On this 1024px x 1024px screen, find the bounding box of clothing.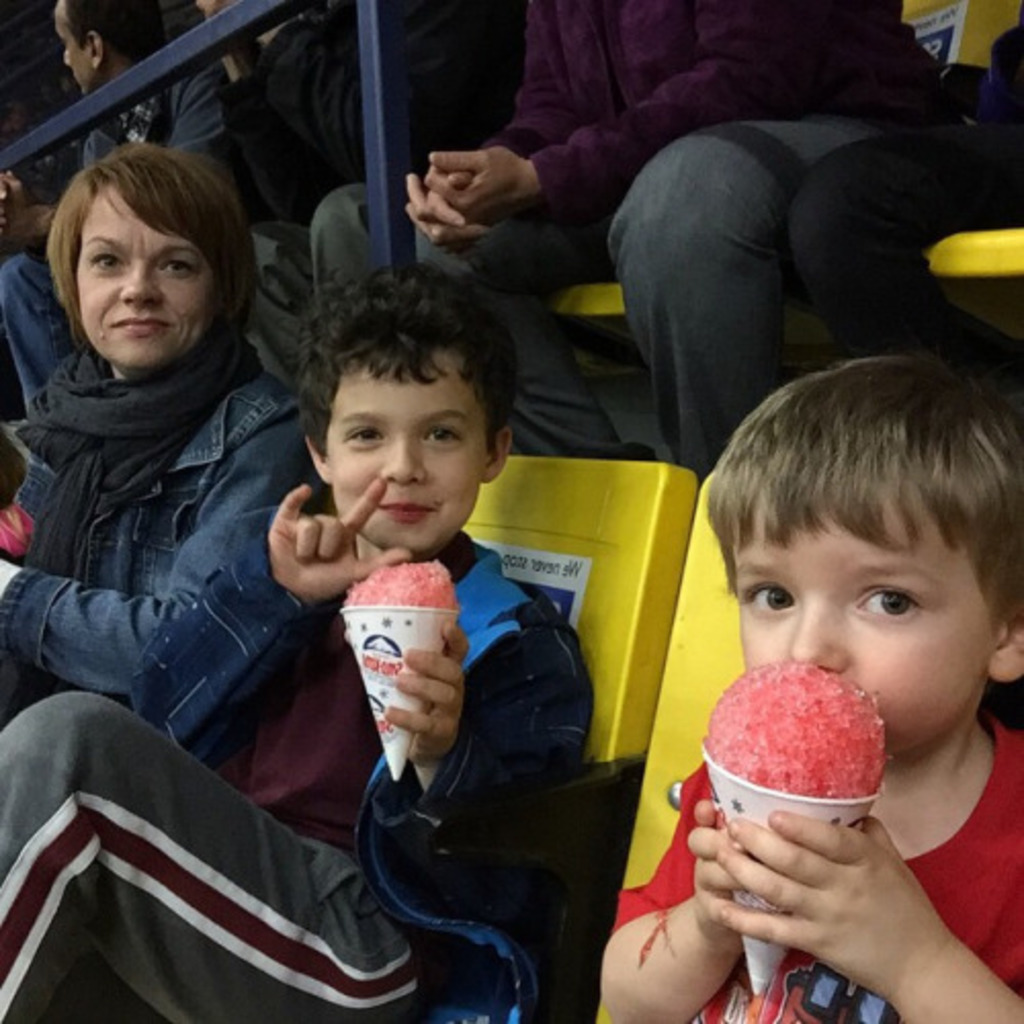
Bounding box: (left=0, top=516, right=592, bottom=1022).
